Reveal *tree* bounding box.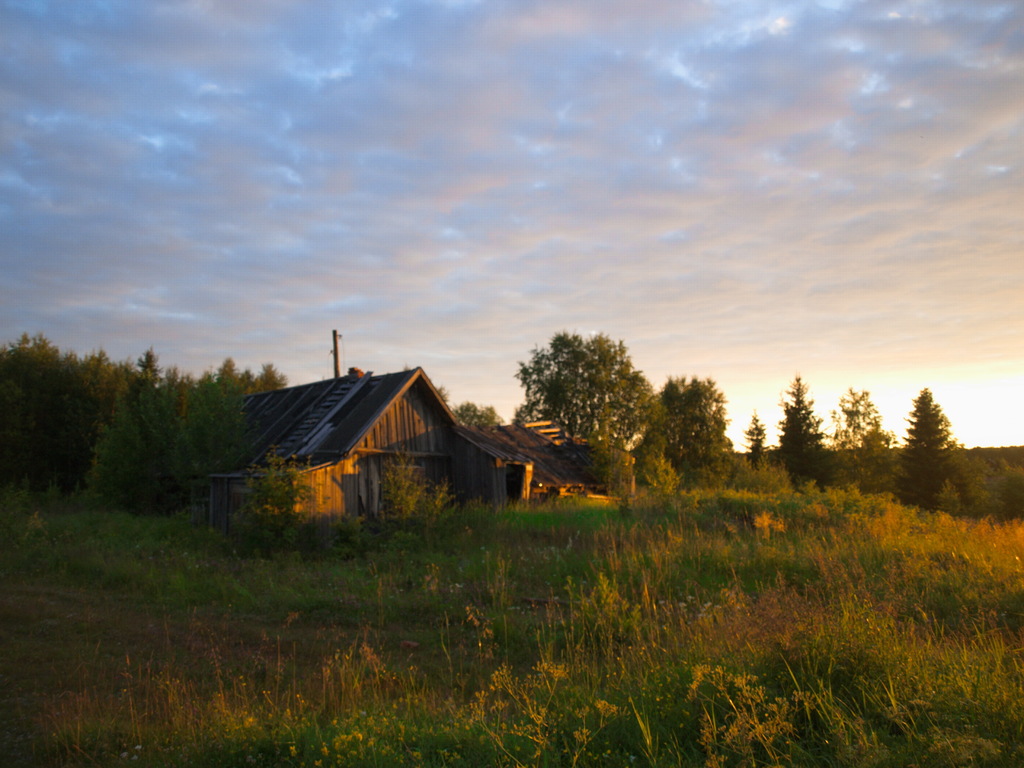
Revealed: <bbox>985, 462, 1023, 519</bbox>.
